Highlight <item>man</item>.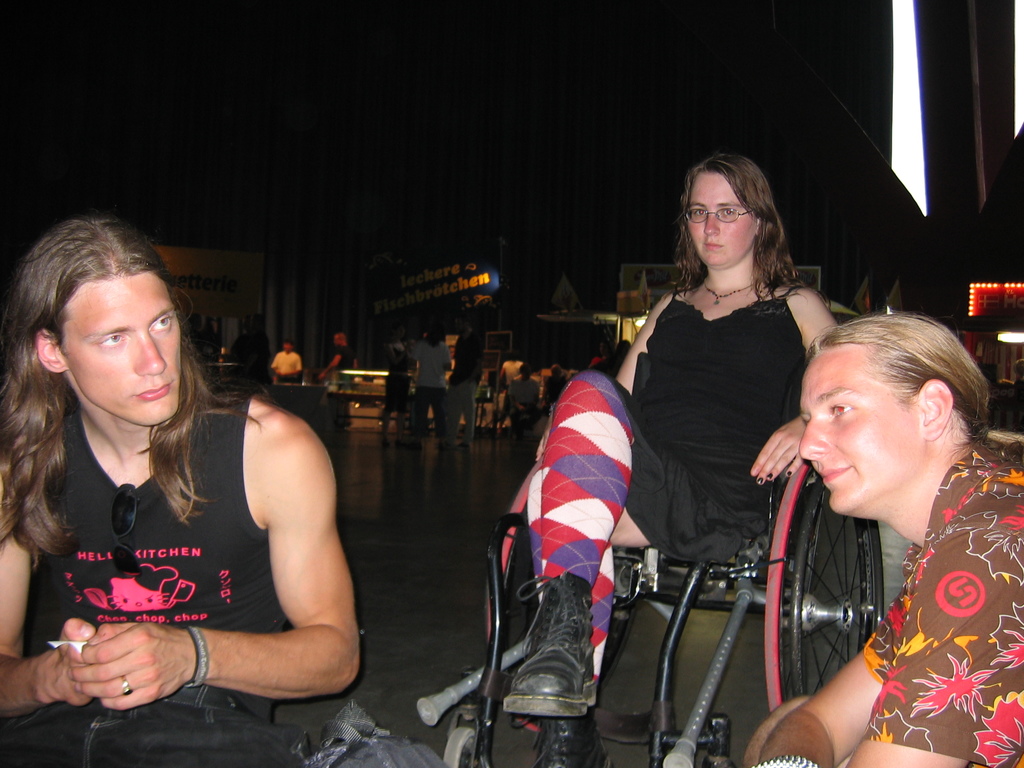
Highlighted region: [left=744, top=312, right=1023, bottom=767].
